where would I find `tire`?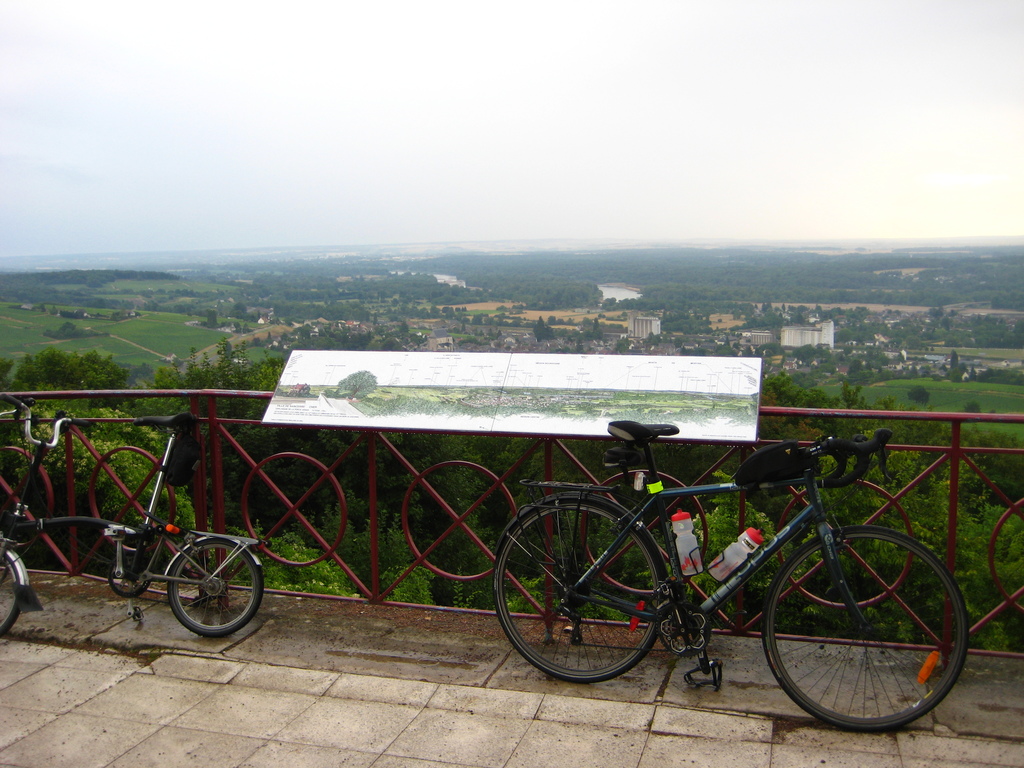
At rect(0, 542, 34, 631).
